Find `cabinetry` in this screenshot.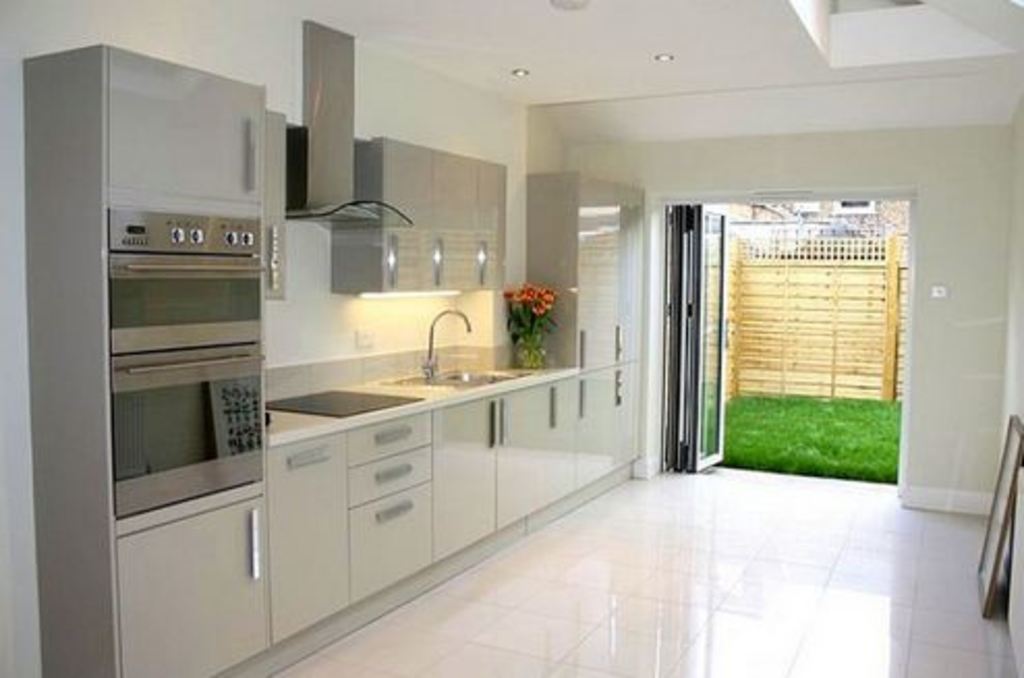
The bounding box for `cabinetry` is BBox(257, 435, 354, 643).
